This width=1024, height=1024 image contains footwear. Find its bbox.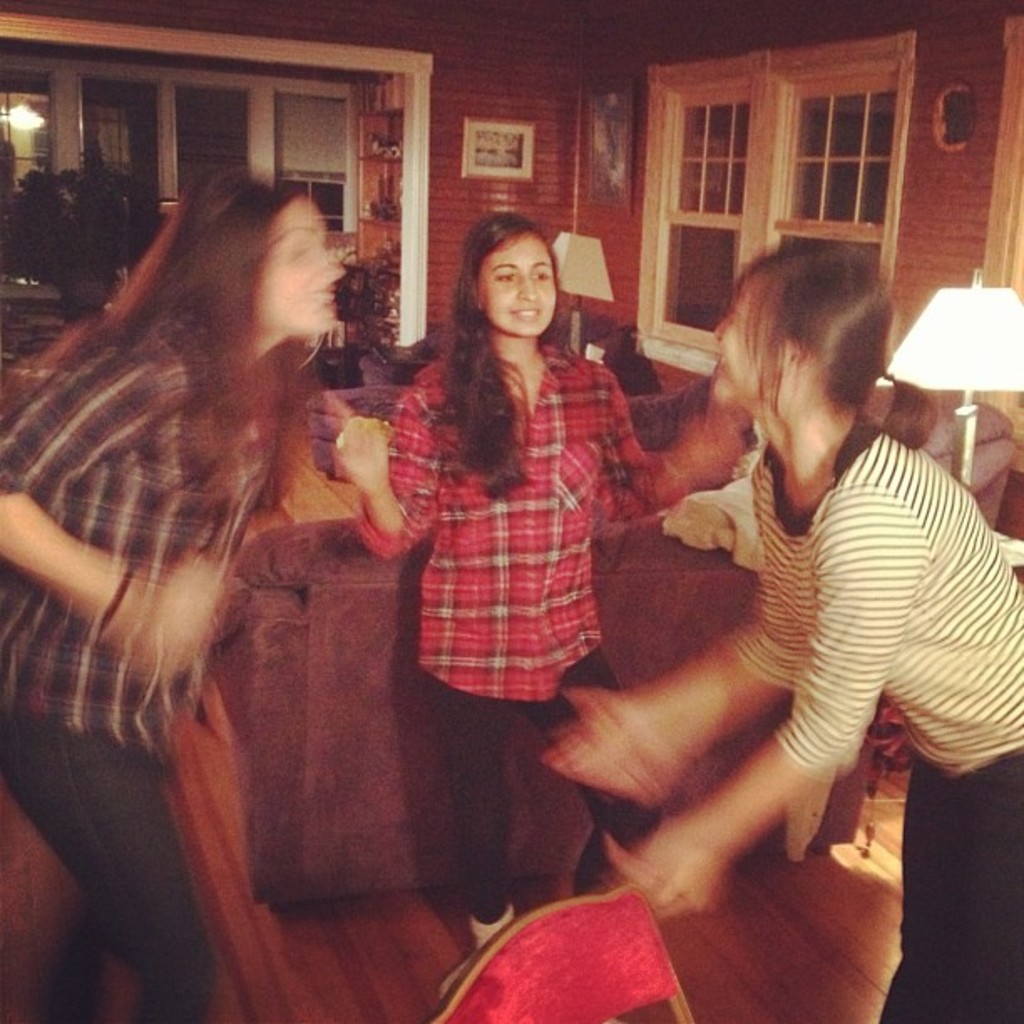
<box>467,902,512,949</box>.
